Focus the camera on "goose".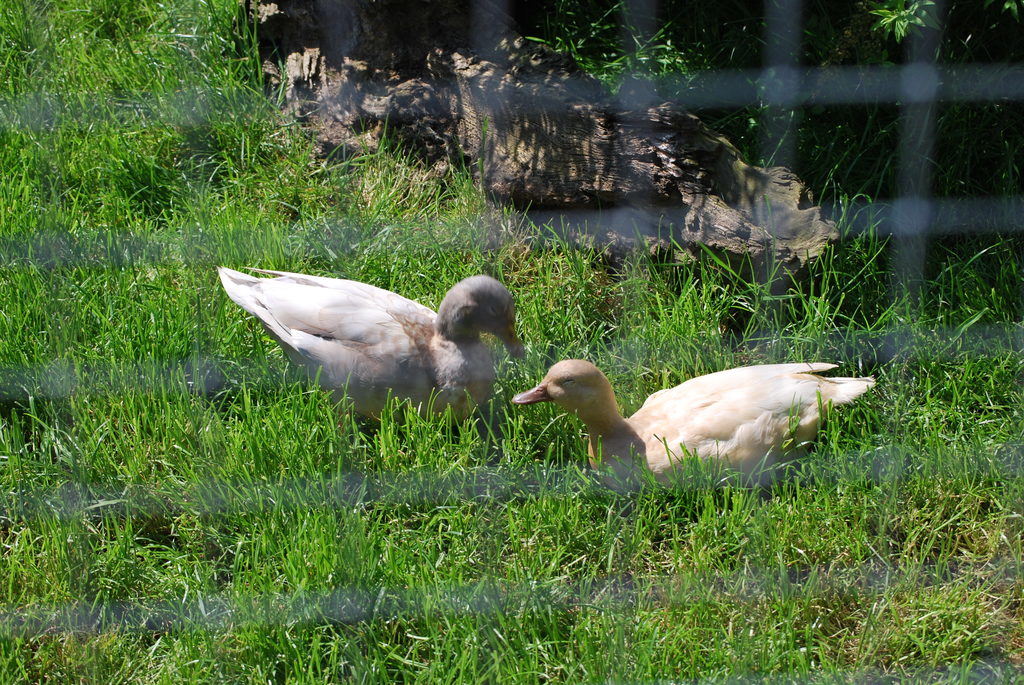
Focus region: rect(513, 358, 875, 497).
